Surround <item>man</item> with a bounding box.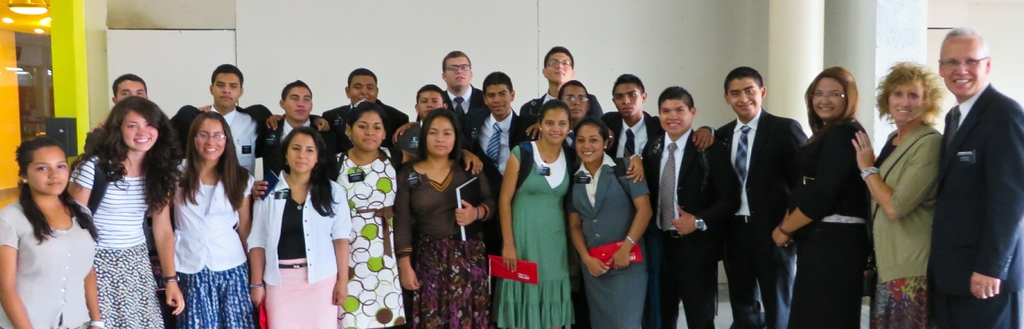
(200,65,264,188).
